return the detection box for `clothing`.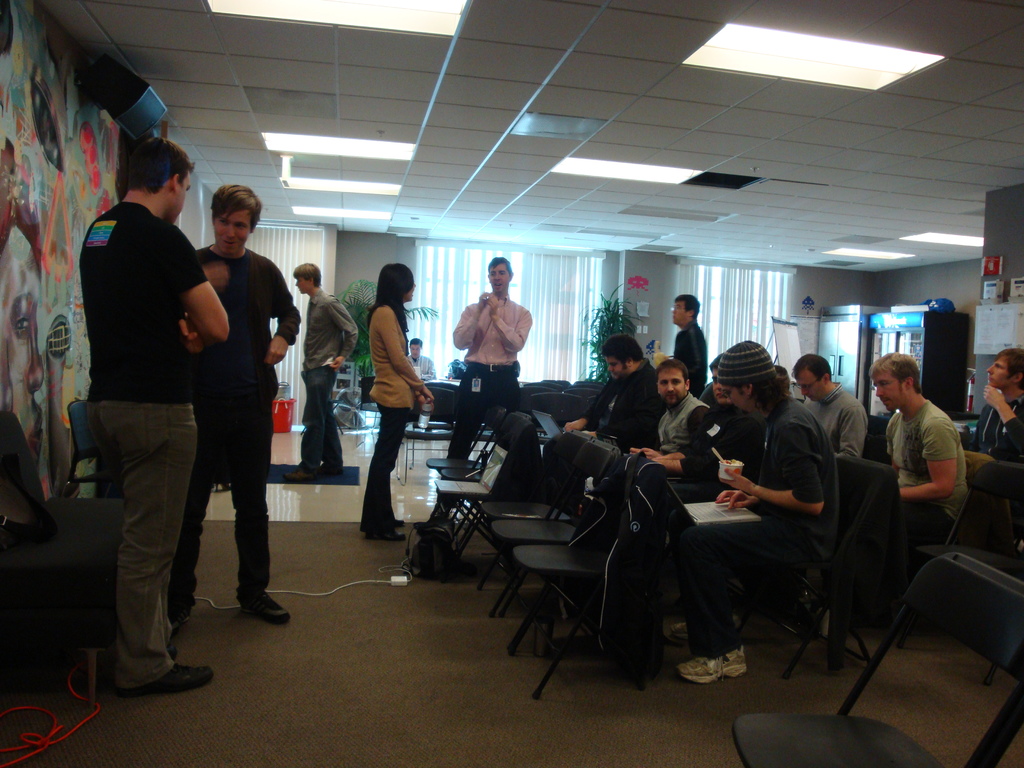
bbox(584, 387, 707, 522).
